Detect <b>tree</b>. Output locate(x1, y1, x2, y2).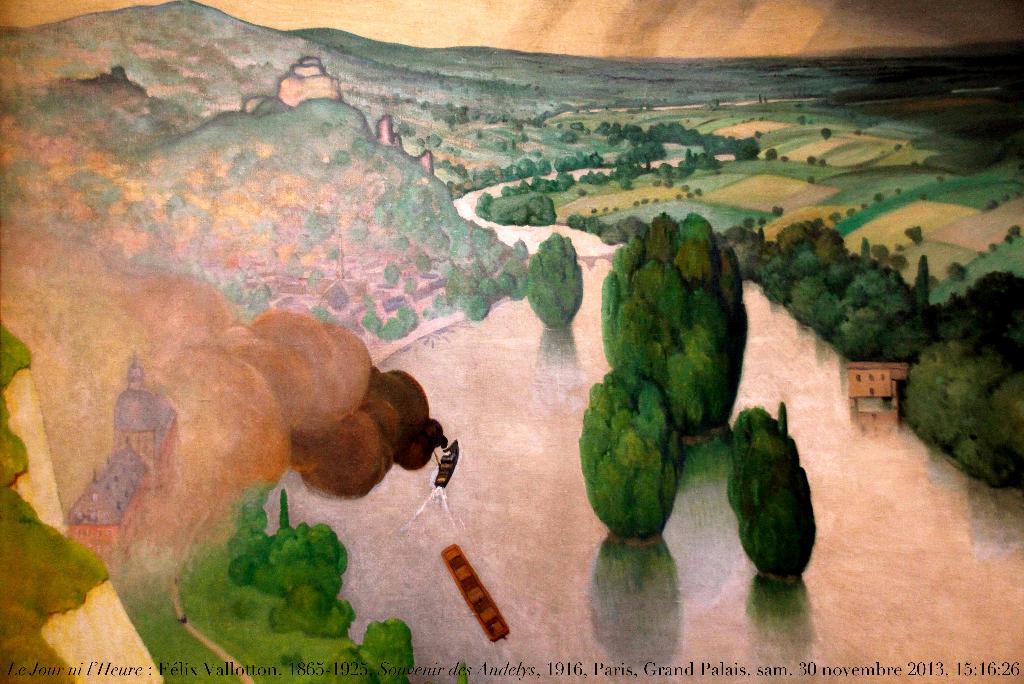
locate(821, 127, 833, 143).
